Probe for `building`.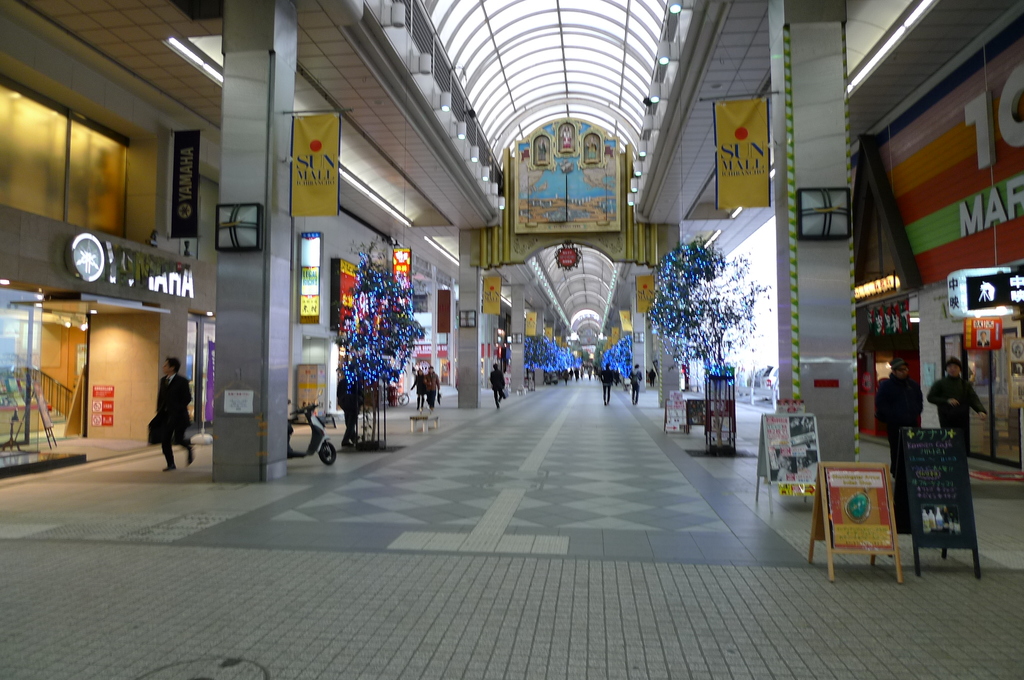
Probe result: <box>0,0,1023,679</box>.
